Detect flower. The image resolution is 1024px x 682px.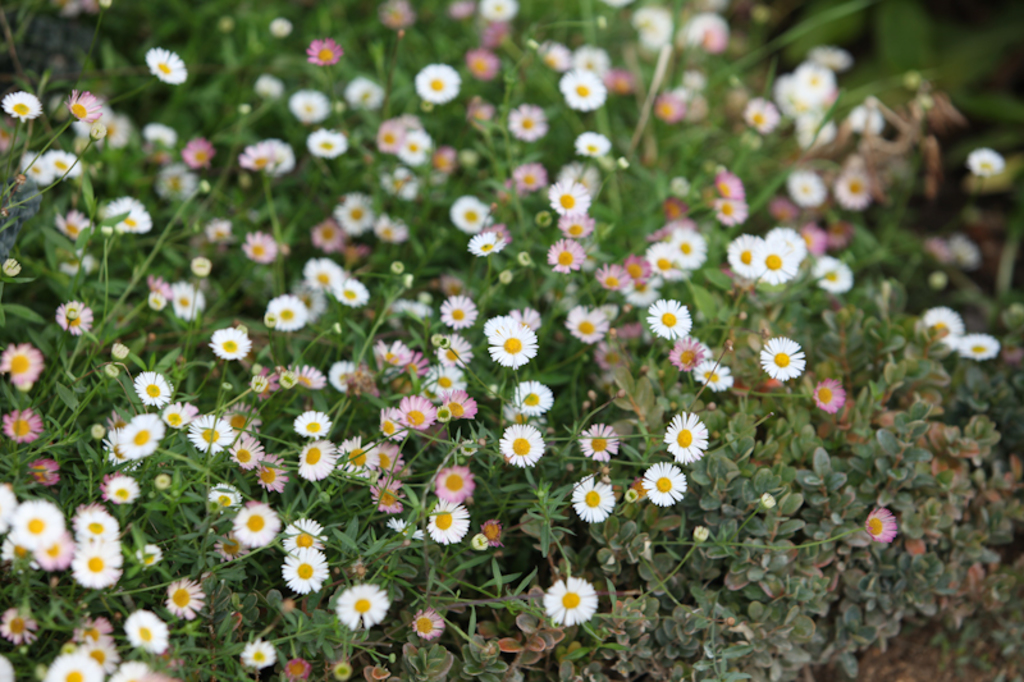
box(754, 247, 797, 283).
